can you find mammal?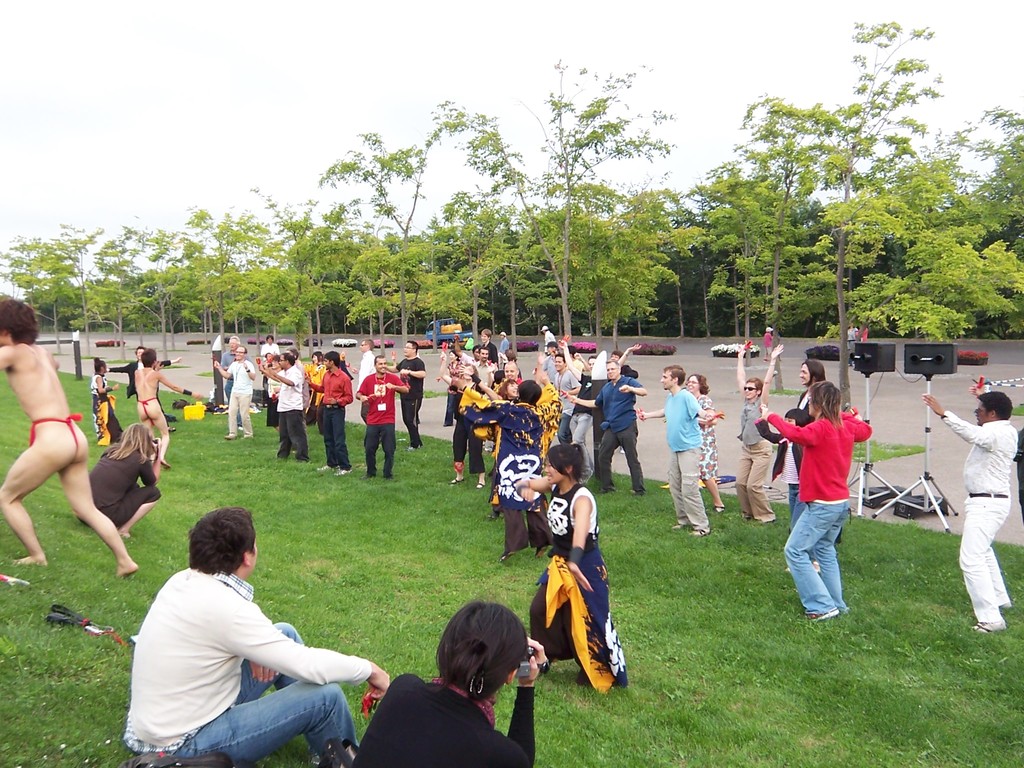
Yes, bounding box: {"left": 131, "top": 348, "right": 202, "bottom": 463}.
